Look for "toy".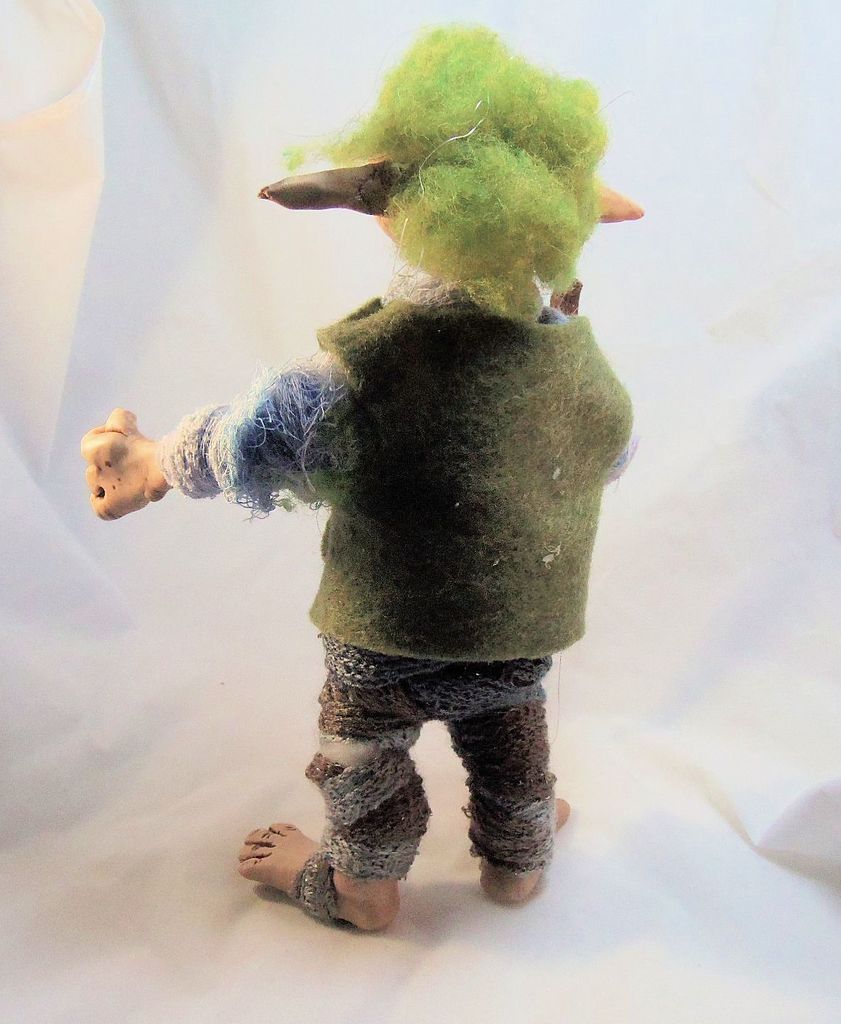
Found: <box>132,68,646,907</box>.
